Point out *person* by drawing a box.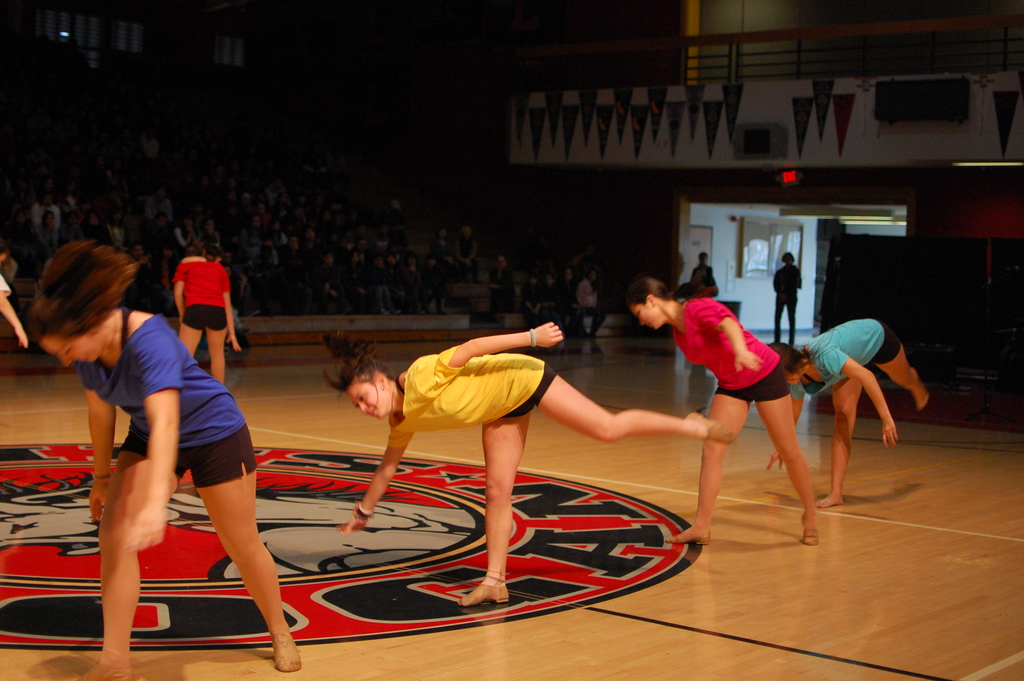
box=[170, 254, 246, 386].
